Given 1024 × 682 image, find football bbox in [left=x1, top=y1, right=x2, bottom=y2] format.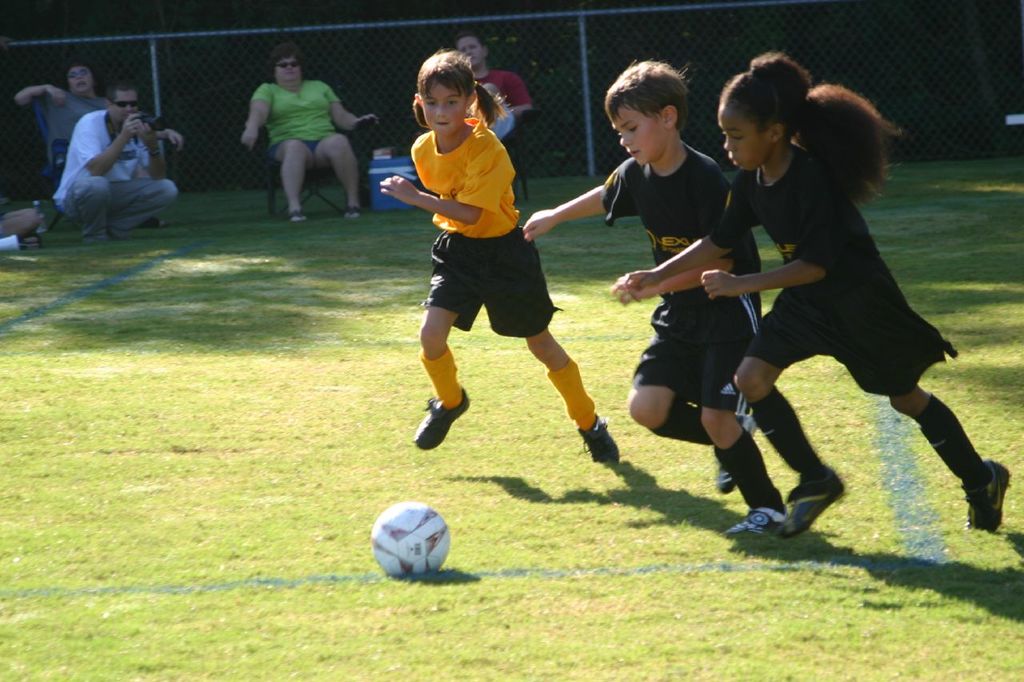
[left=370, top=502, right=453, bottom=578].
